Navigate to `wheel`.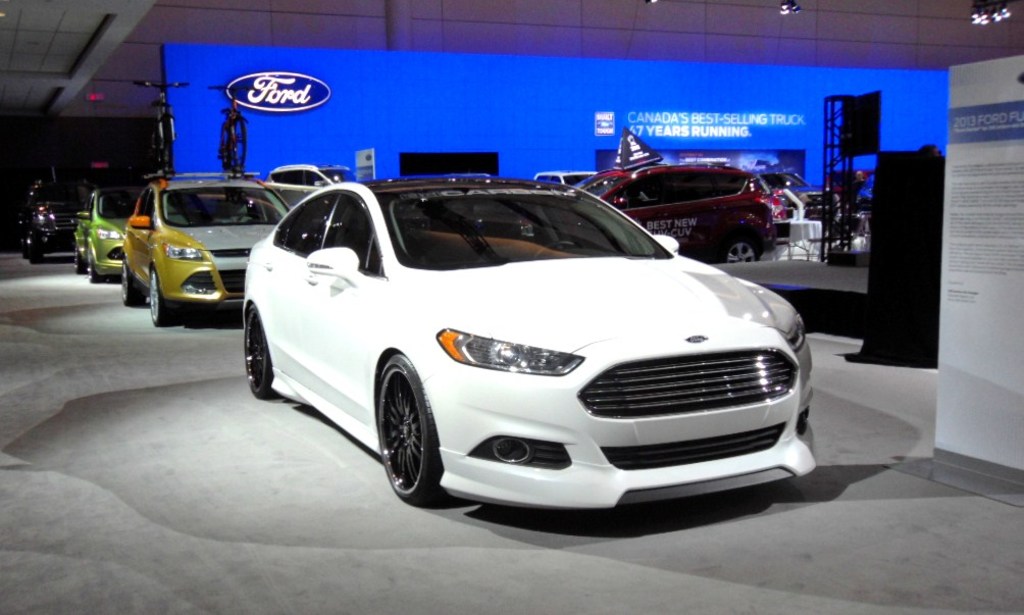
Navigation target: [115,257,149,308].
